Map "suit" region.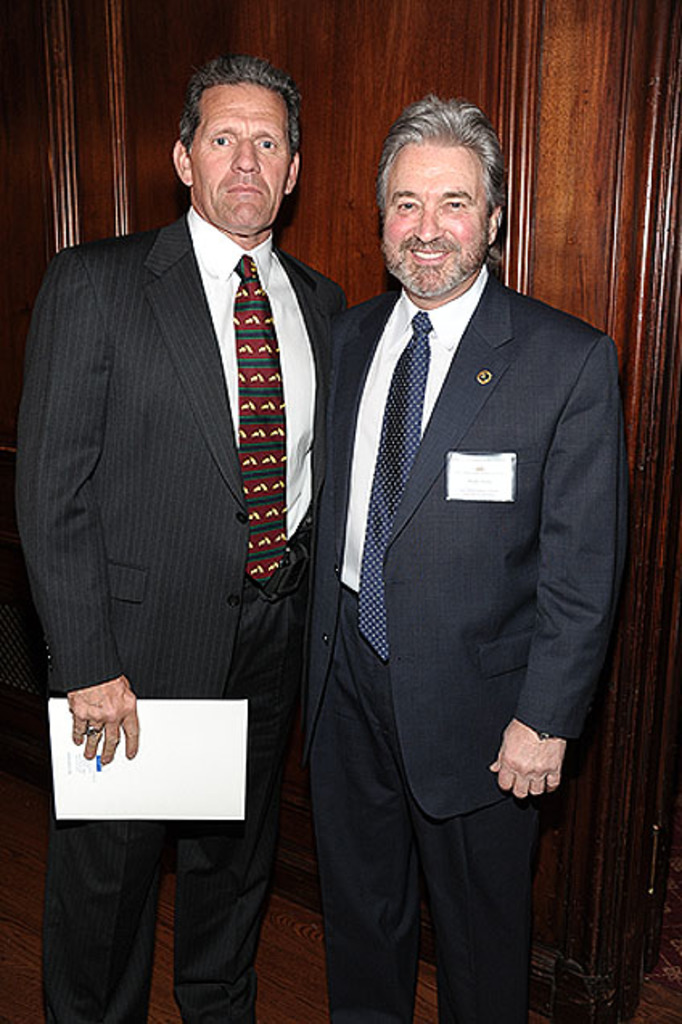
Mapped to region(14, 215, 354, 1021).
